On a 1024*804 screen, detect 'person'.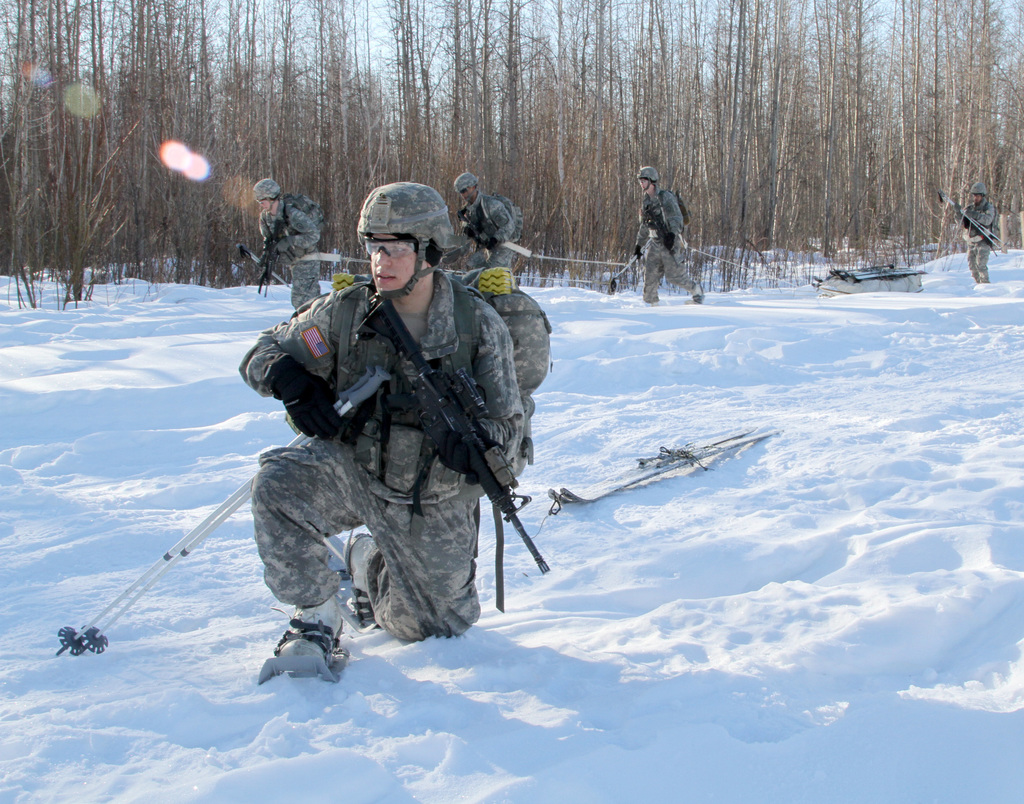
bbox(453, 169, 528, 269).
